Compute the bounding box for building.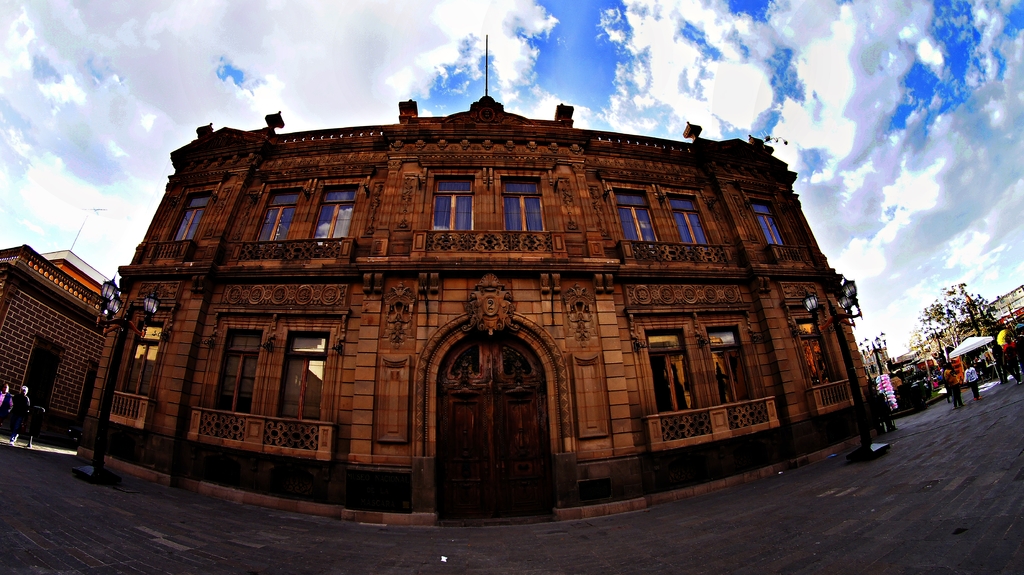
l=81, t=74, r=896, b=496.
